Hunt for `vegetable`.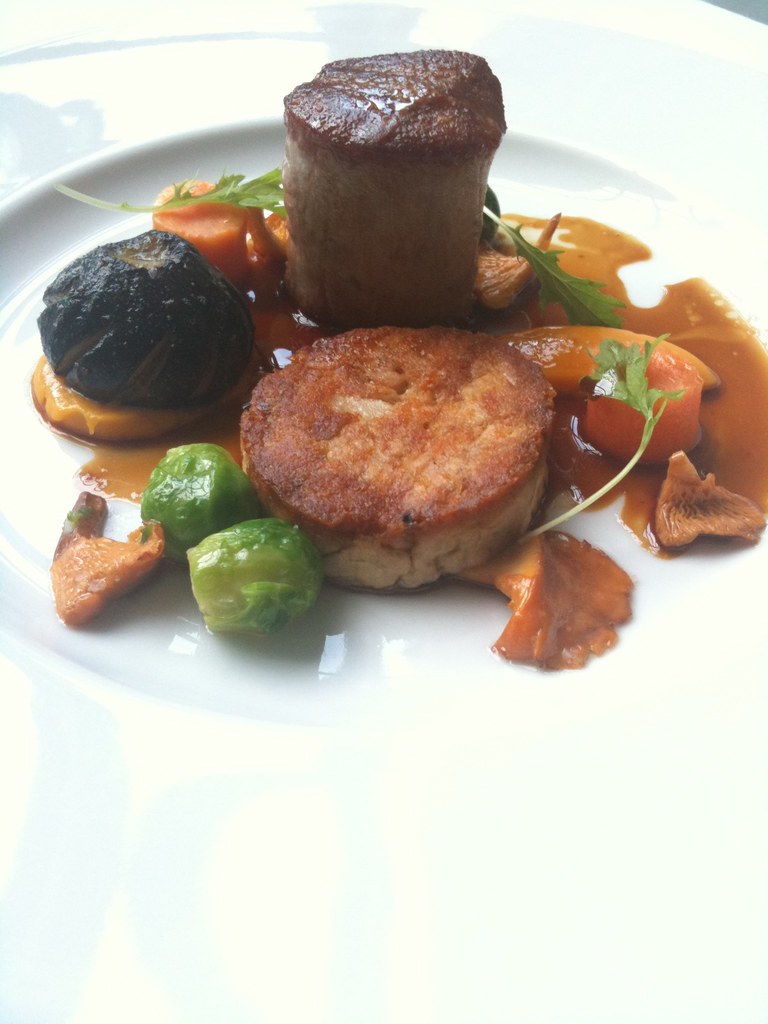
Hunted down at 136/444/272/564.
